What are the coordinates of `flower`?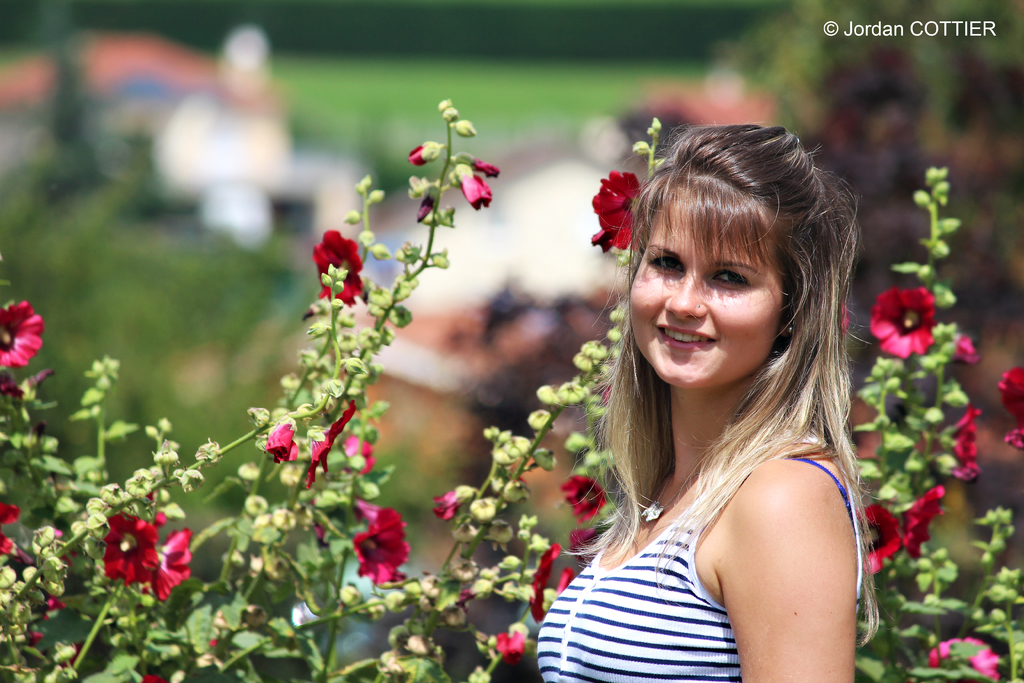
left=339, top=433, right=374, bottom=475.
